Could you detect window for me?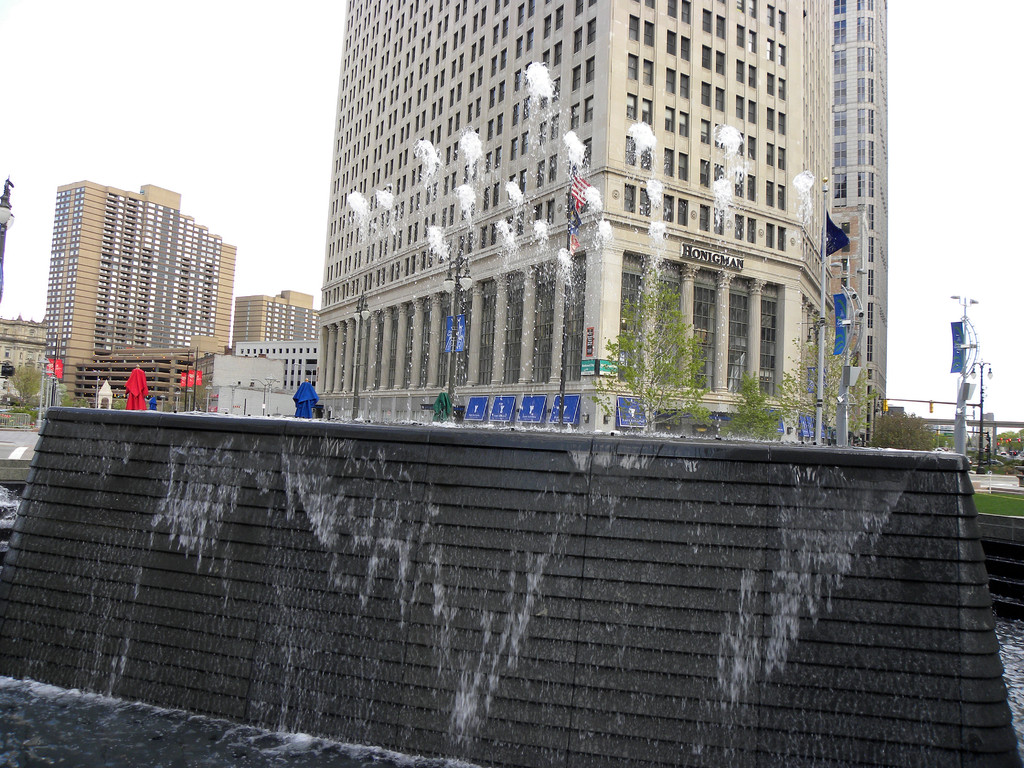
Detection result: 778:180:787:214.
